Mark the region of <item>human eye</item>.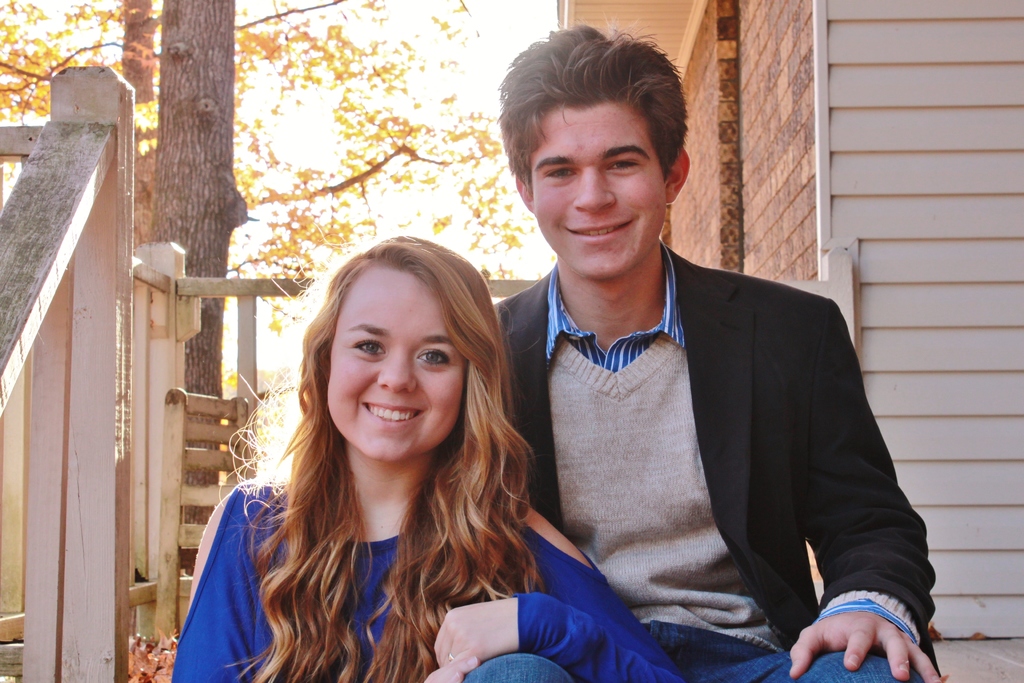
Region: locate(416, 342, 454, 367).
